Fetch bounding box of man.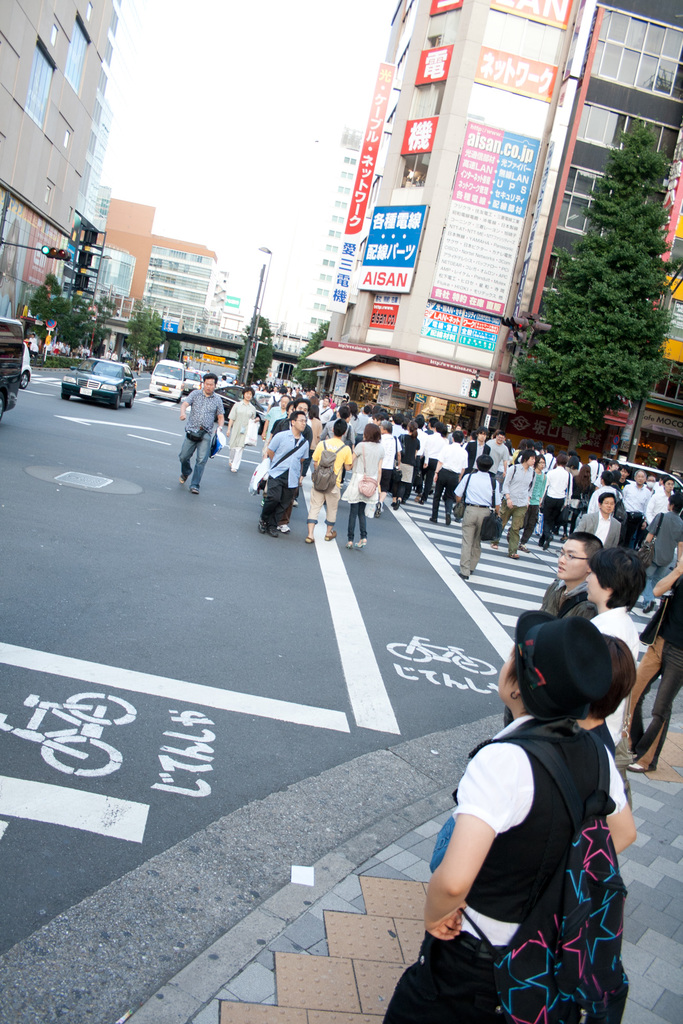
Bbox: <box>377,419,407,506</box>.
